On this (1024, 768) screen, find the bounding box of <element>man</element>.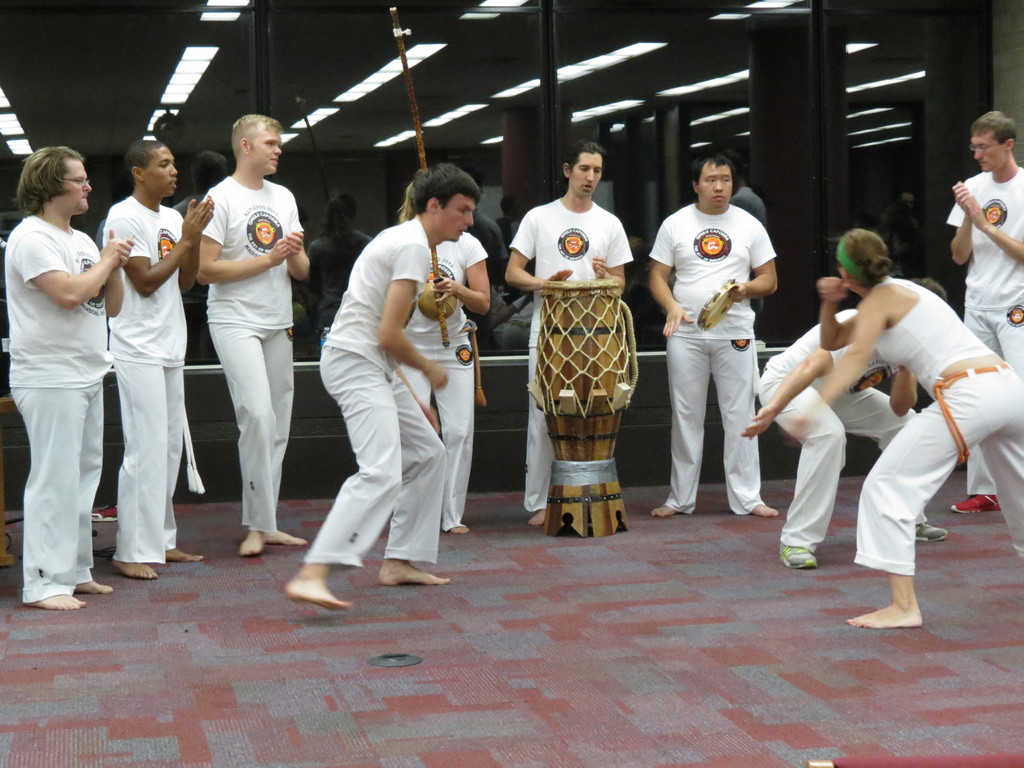
Bounding box: pyautogui.locateOnScreen(91, 136, 166, 584).
